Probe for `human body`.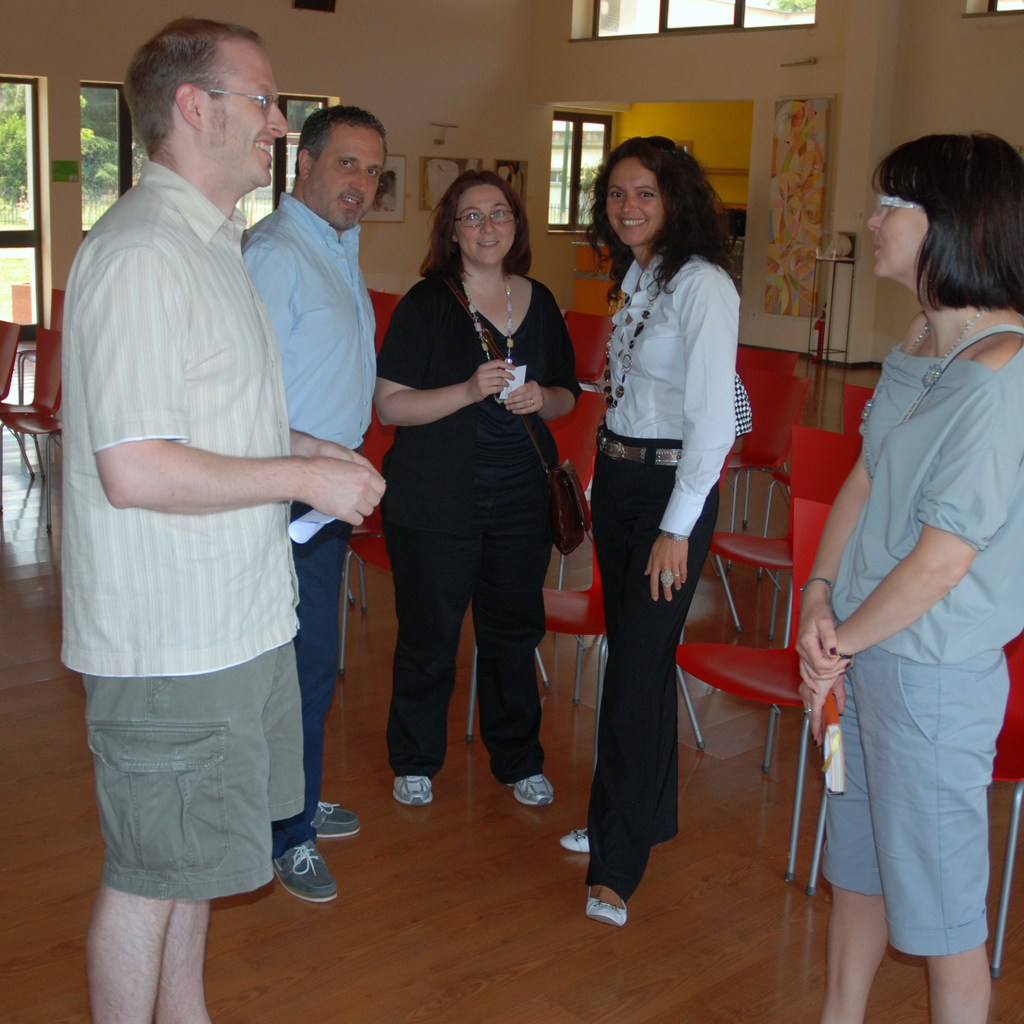
Probe result: {"x1": 781, "y1": 314, "x2": 1023, "y2": 1023}.
